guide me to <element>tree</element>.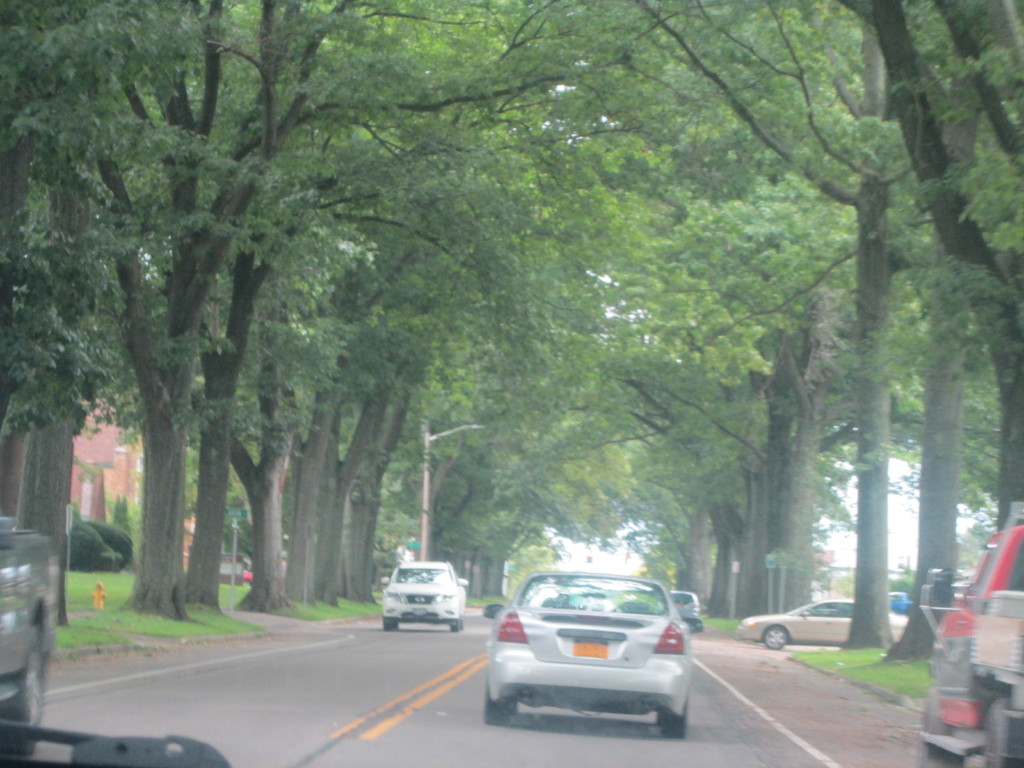
Guidance: (left=108, top=494, right=133, bottom=535).
